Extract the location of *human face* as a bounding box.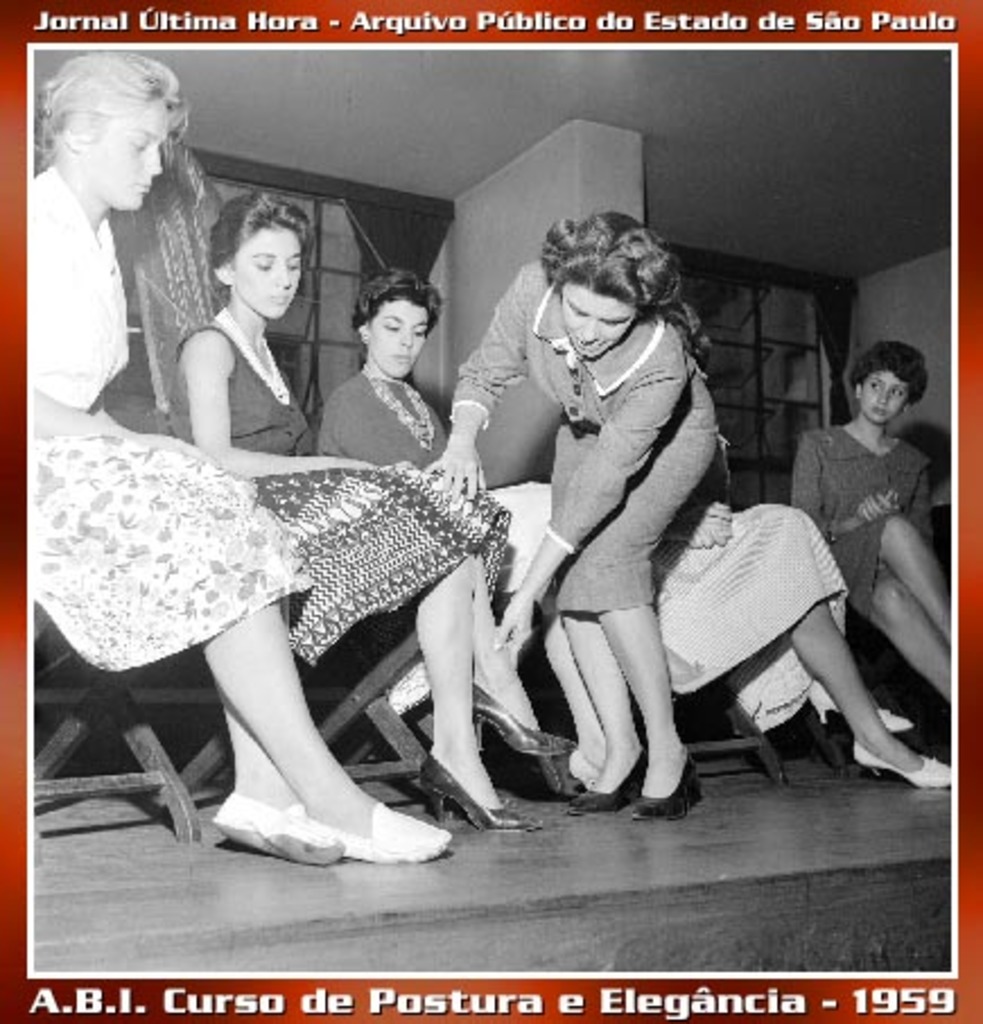
545/280/644/364.
